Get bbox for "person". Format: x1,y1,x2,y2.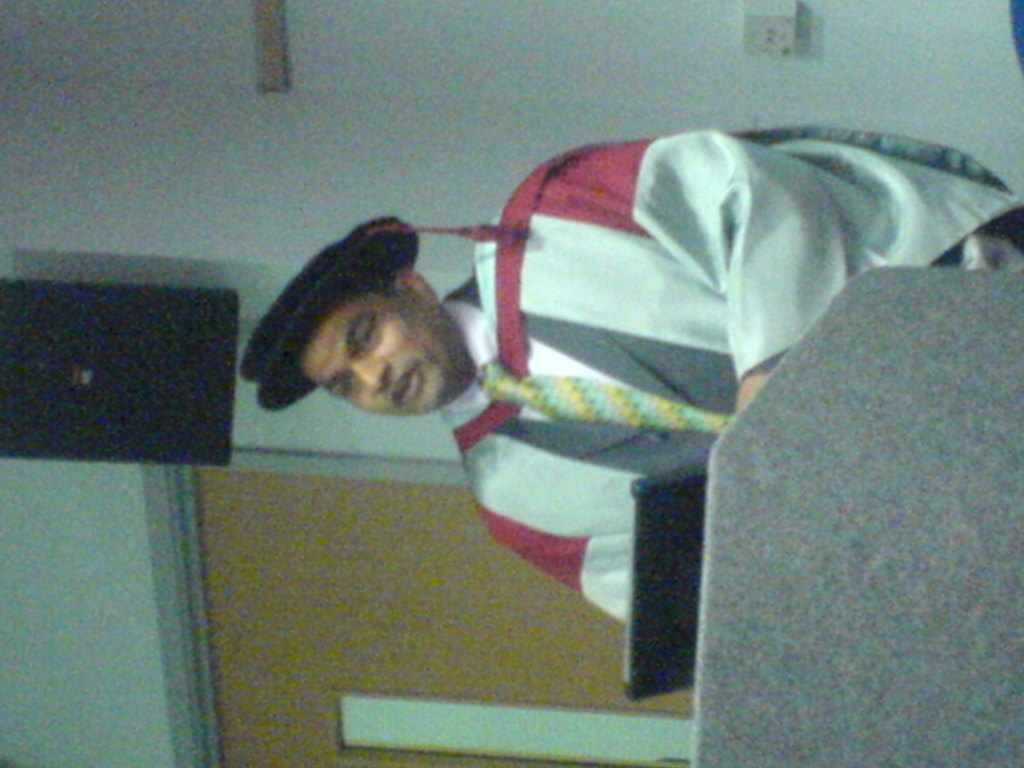
239,141,1023,630.
